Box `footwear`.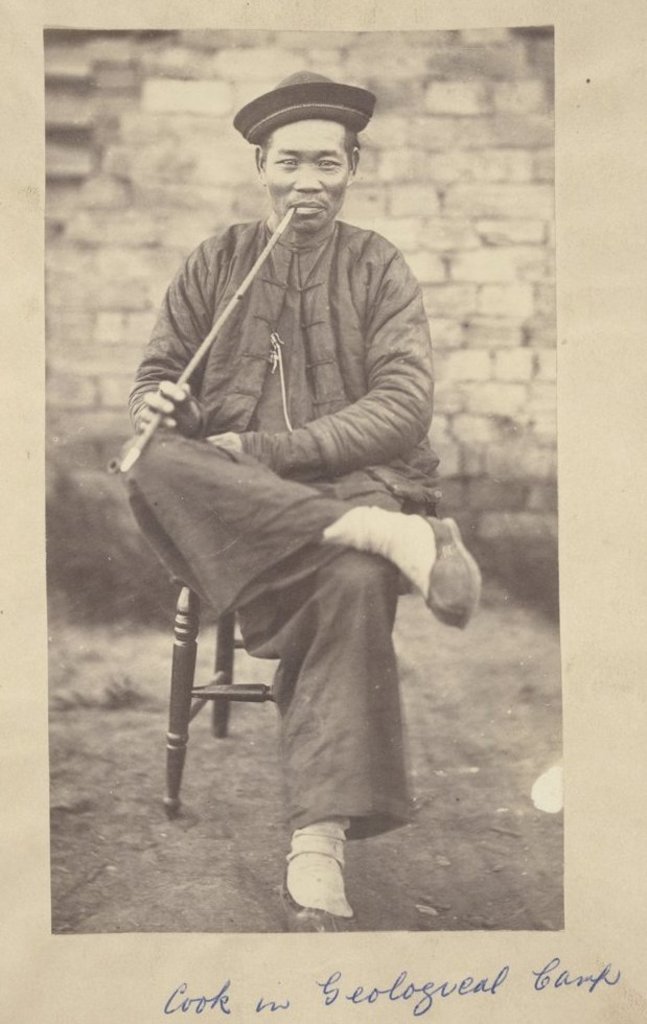
bbox=[279, 832, 356, 926].
